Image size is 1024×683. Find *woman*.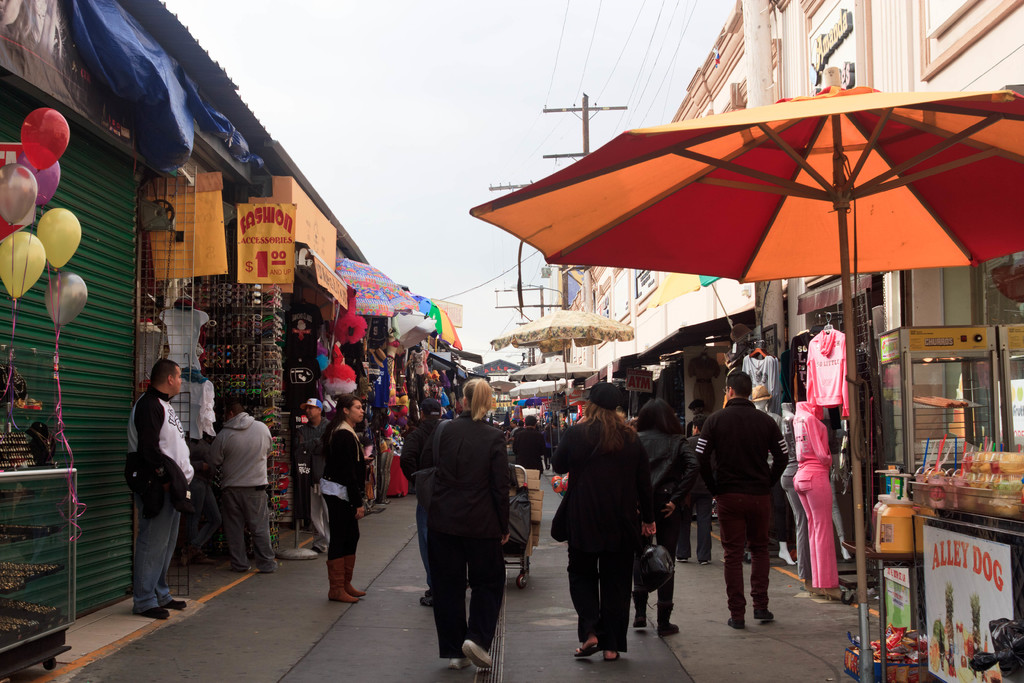
x1=426 y1=377 x2=508 y2=670.
